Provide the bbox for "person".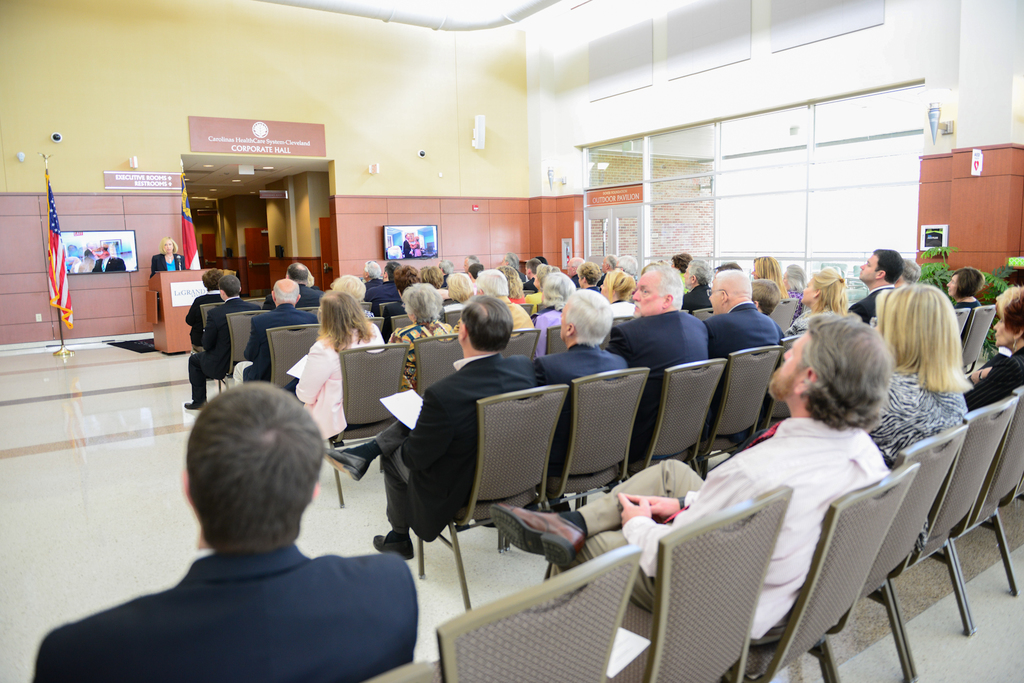
locate(865, 281, 976, 575).
